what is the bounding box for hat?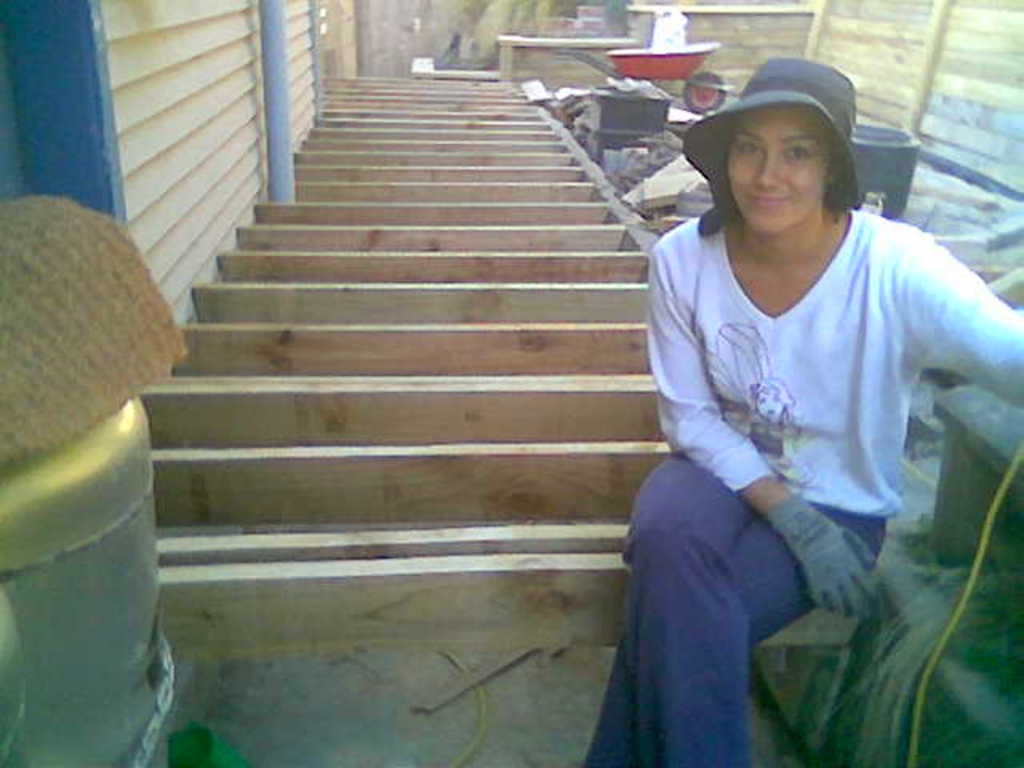
crop(682, 54, 866, 235).
